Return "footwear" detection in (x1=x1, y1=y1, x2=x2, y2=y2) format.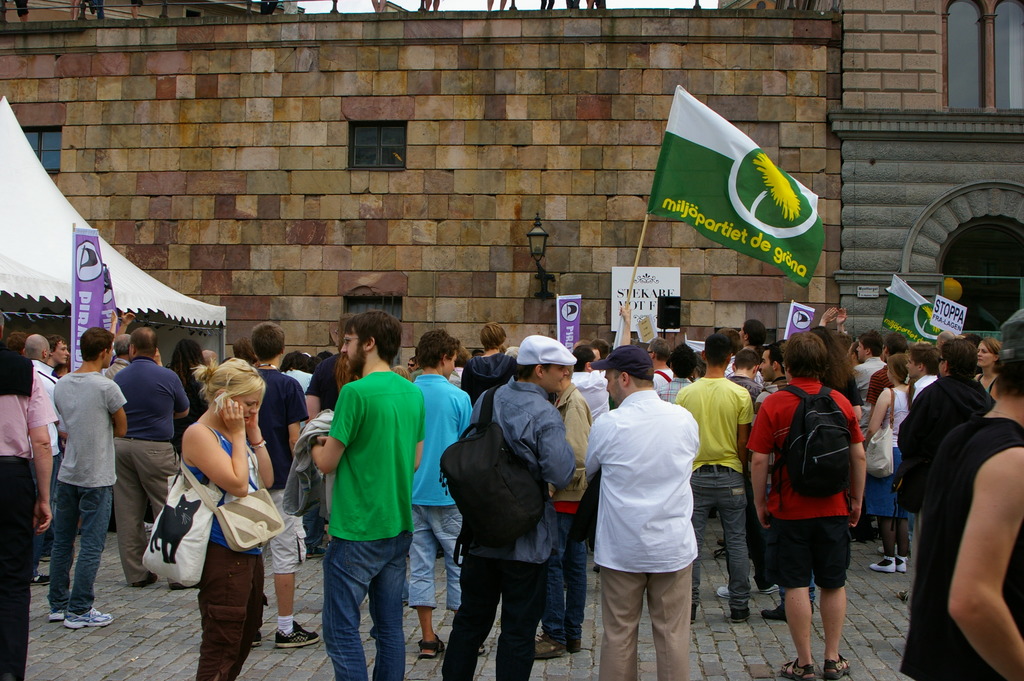
(x1=870, y1=555, x2=896, y2=571).
